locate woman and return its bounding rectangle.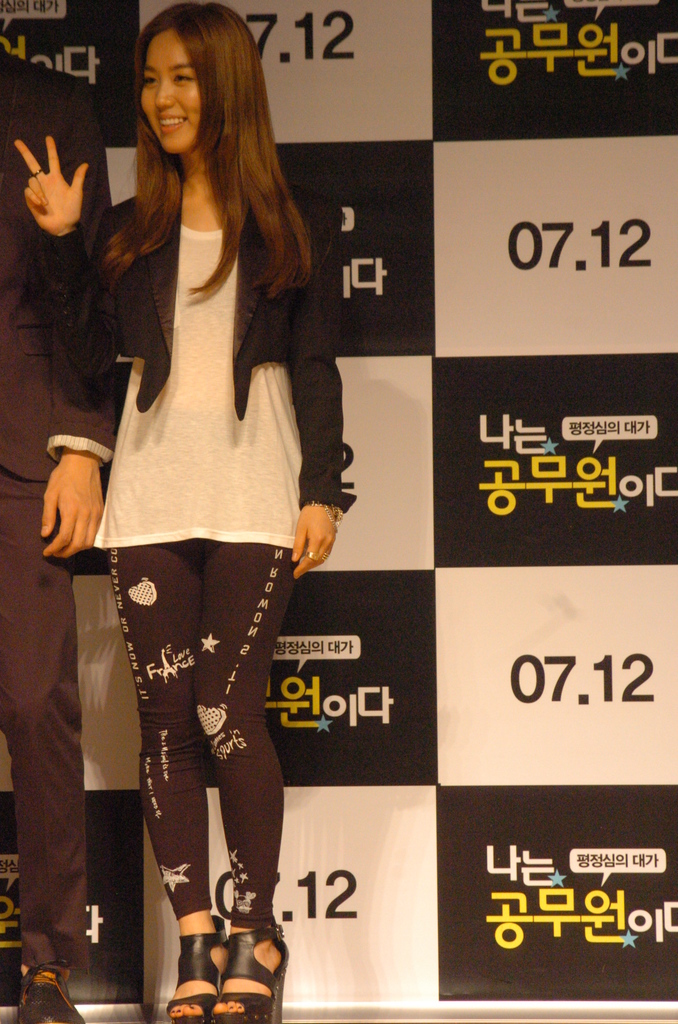
x1=8, y1=0, x2=369, y2=1016.
